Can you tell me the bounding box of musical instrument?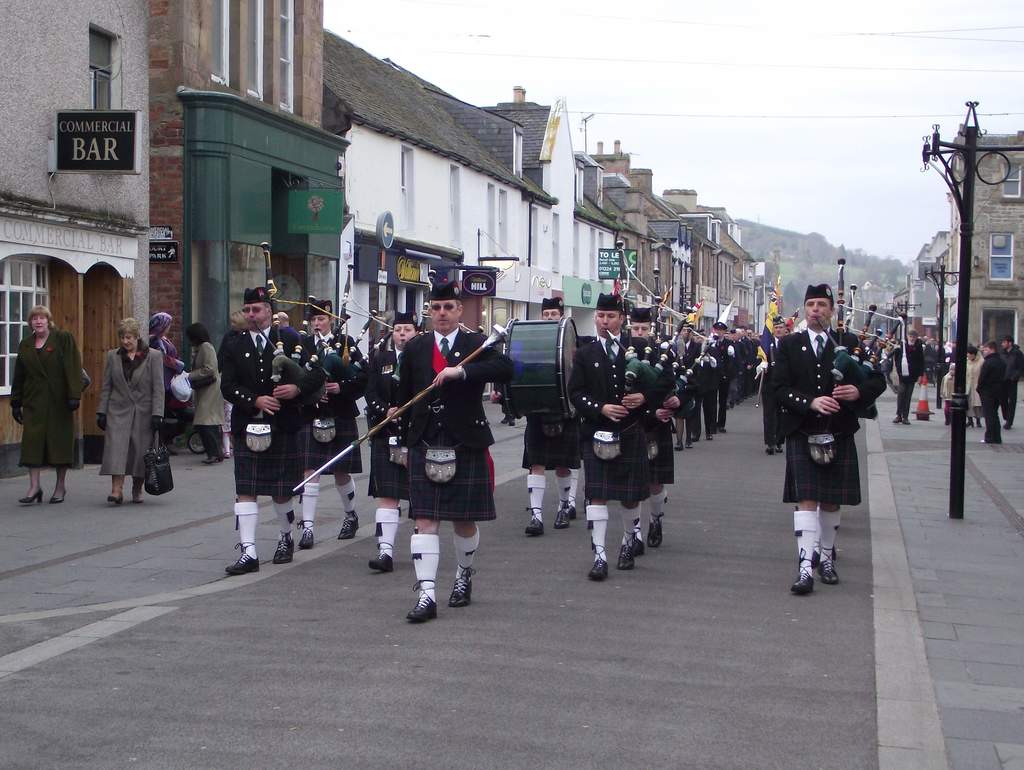
l=809, t=254, r=859, b=425.
